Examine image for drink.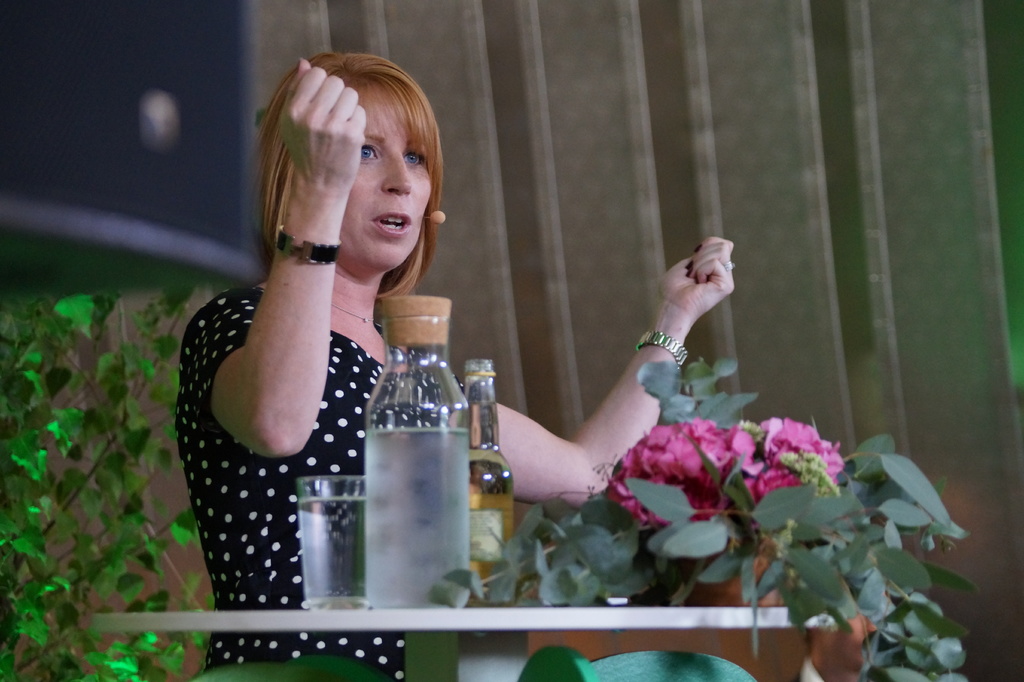
Examination result: 299,498,364,612.
